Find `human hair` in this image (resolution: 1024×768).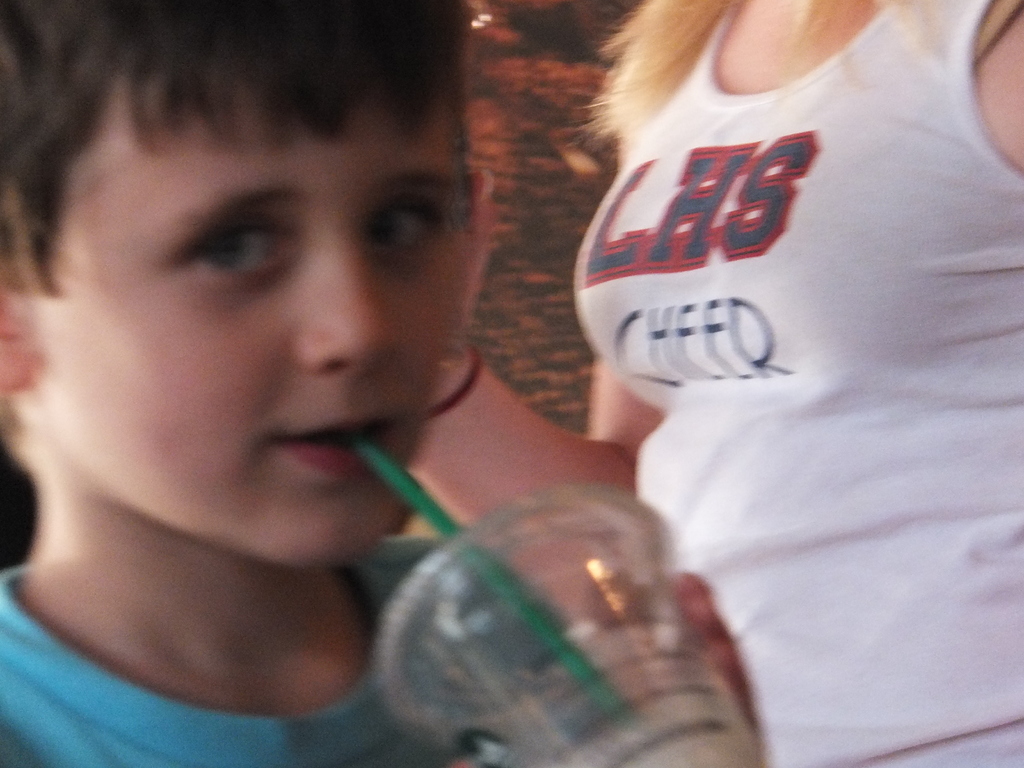
bbox=[563, 0, 934, 159].
